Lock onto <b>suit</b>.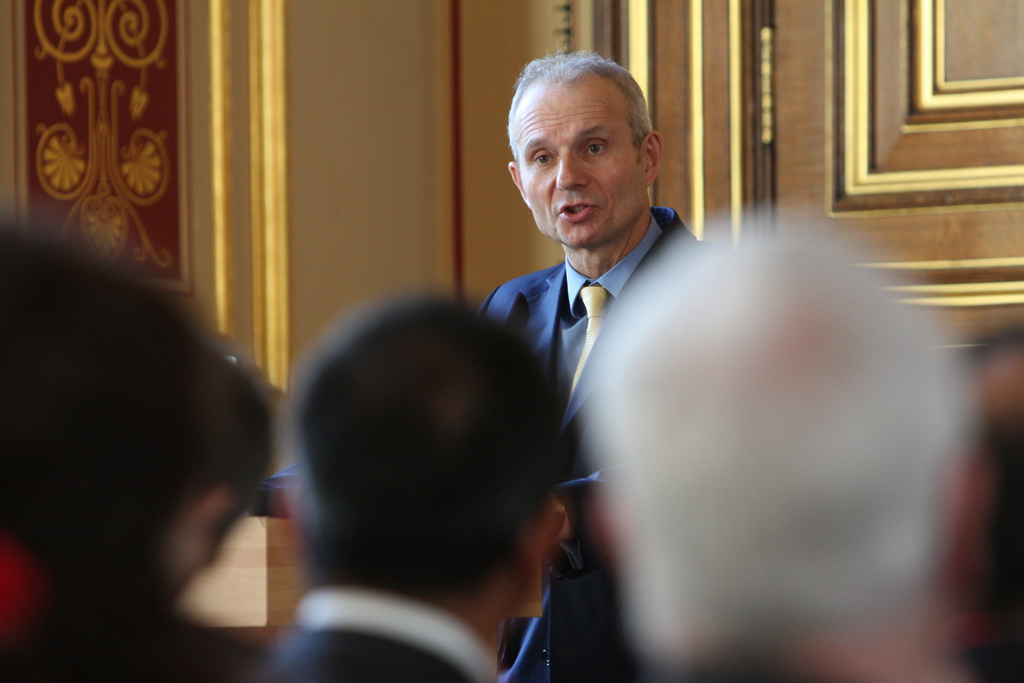
Locked: (x1=257, y1=592, x2=504, y2=682).
